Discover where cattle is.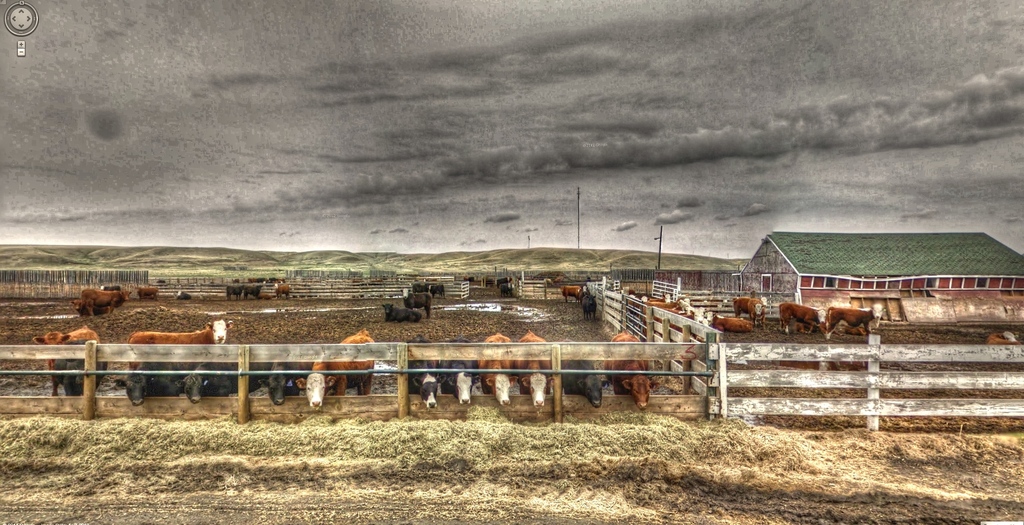
Discovered at bbox(226, 281, 249, 299).
